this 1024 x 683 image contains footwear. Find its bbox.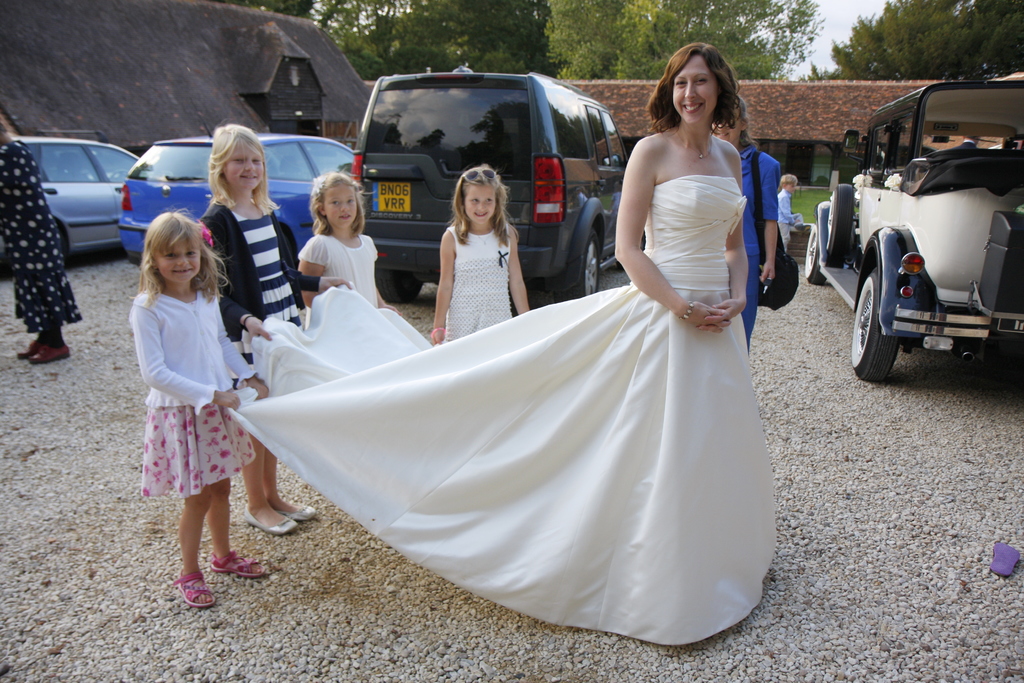
x1=17 y1=335 x2=38 y2=365.
